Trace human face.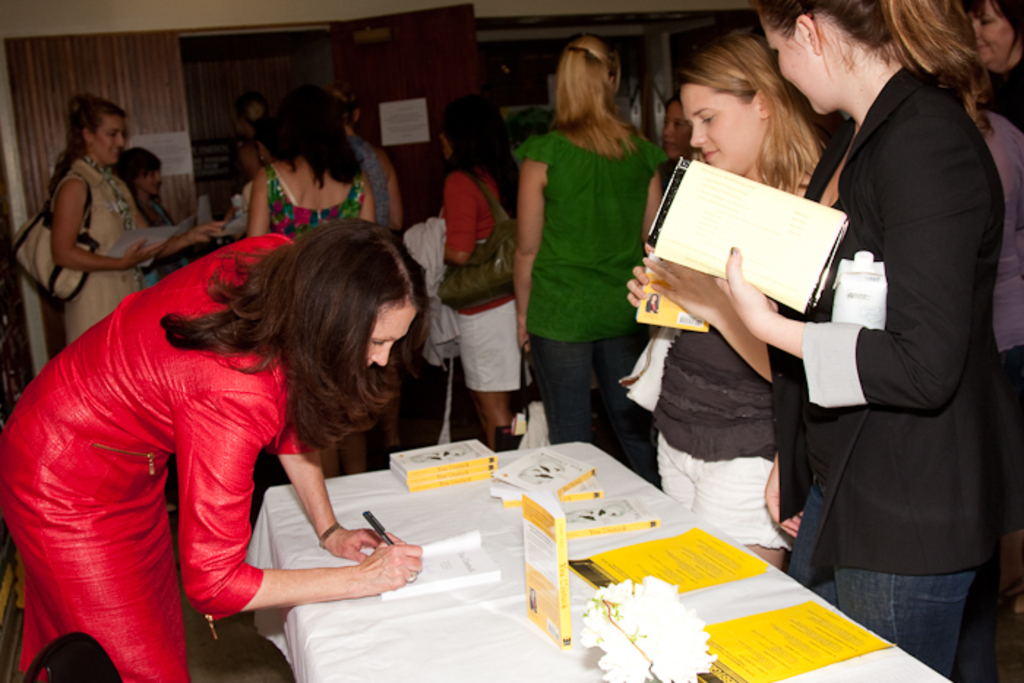
Traced to [left=145, top=171, right=162, bottom=190].
